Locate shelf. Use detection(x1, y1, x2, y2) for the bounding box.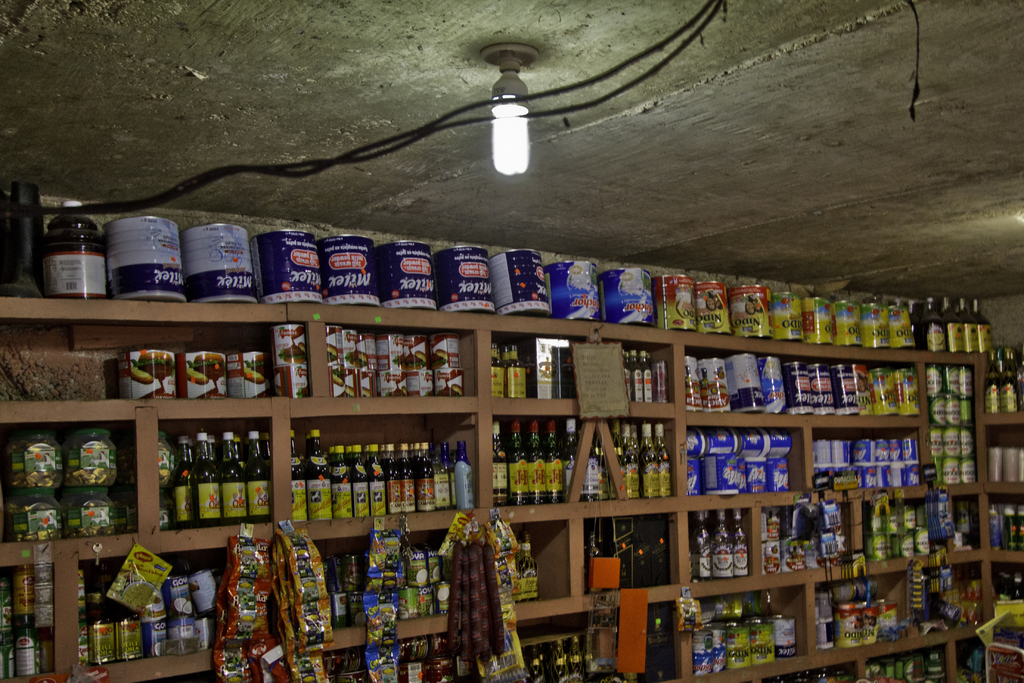
detection(669, 419, 797, 504).
